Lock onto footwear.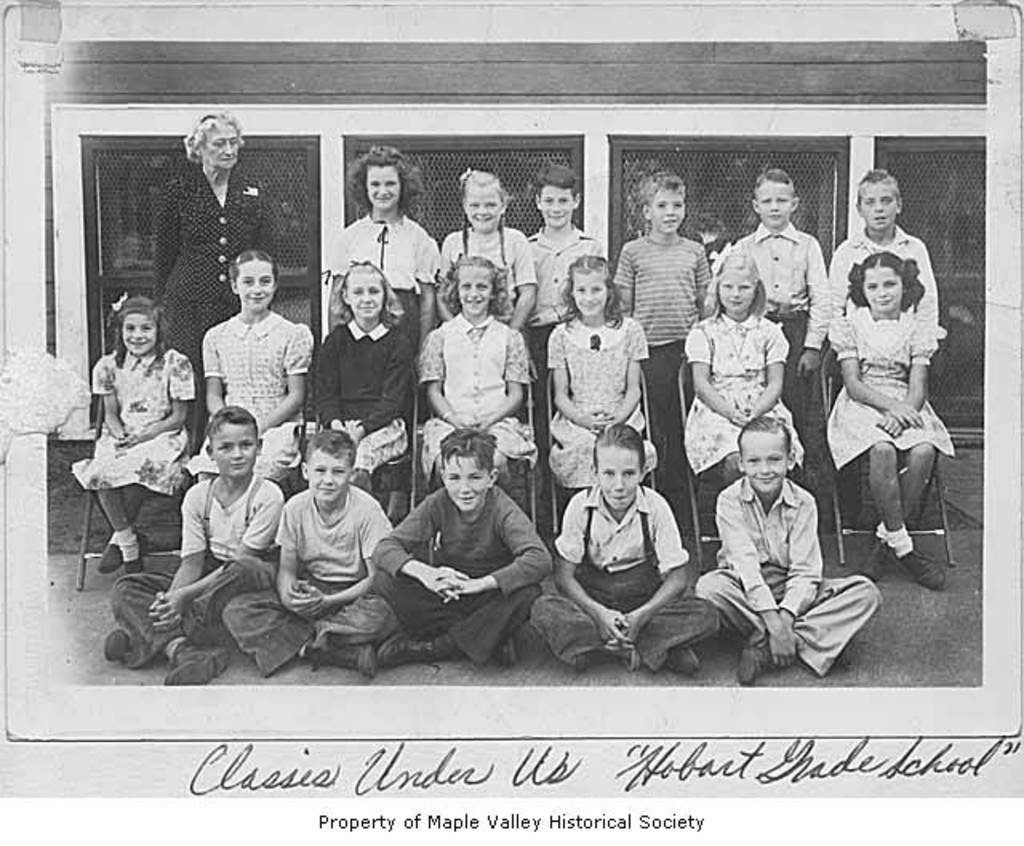
Locked: (left=891, top=550, right=946, bottom=592).
